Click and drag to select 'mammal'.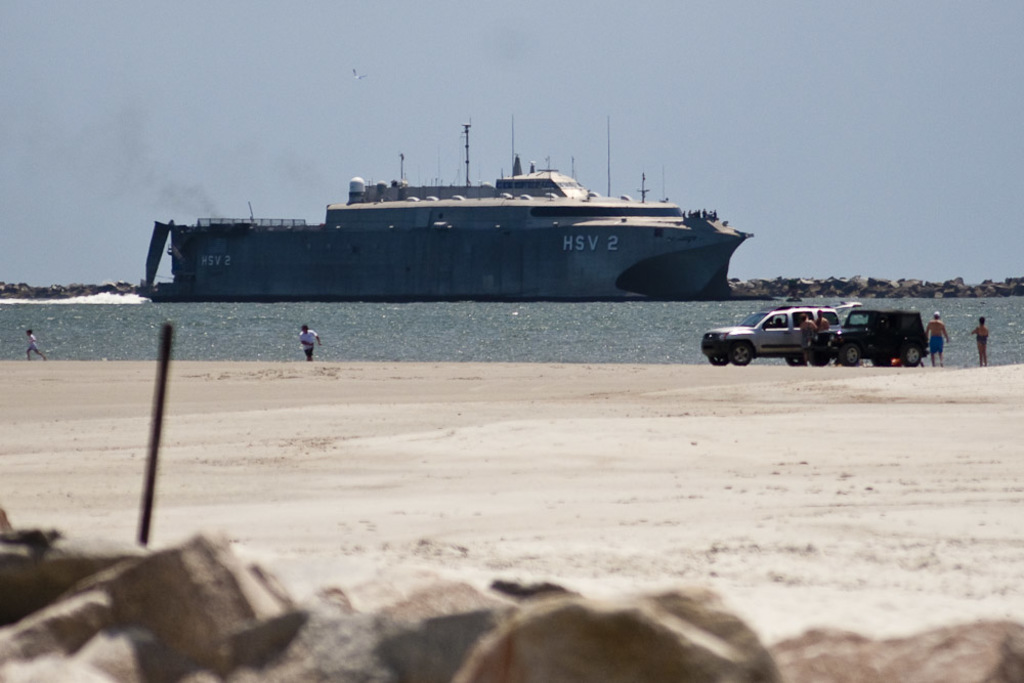
Selection: x1=971, y1=318, x2=990, y2=371.
